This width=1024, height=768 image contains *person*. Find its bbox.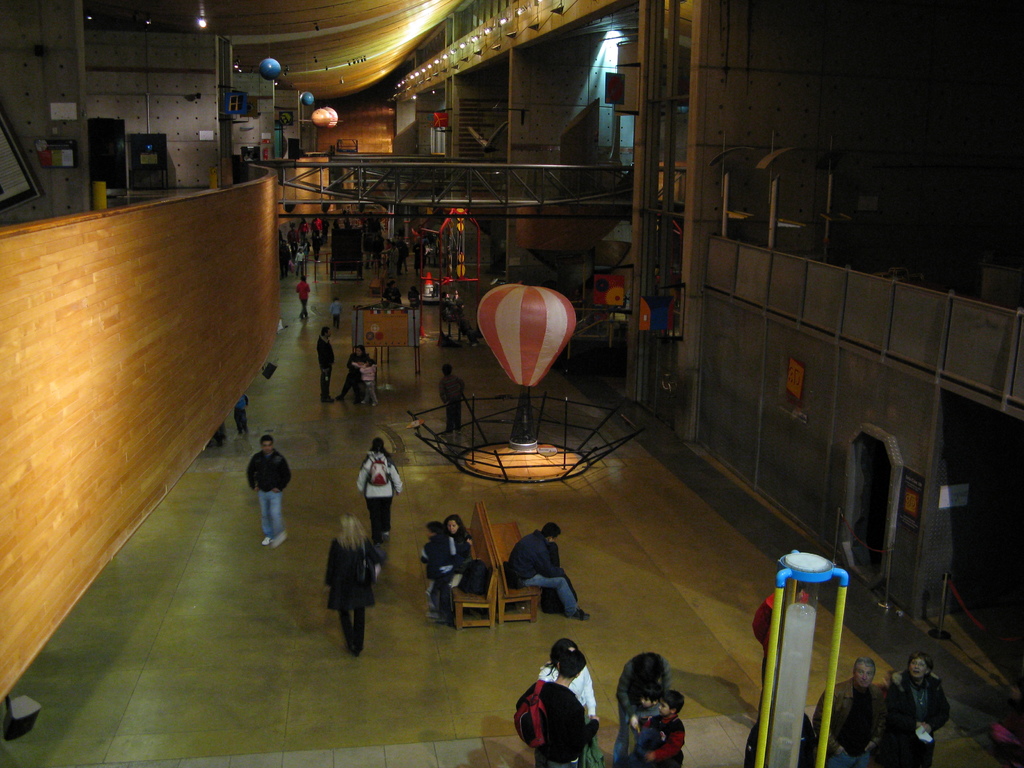
box(616, 643, 679, 767).
